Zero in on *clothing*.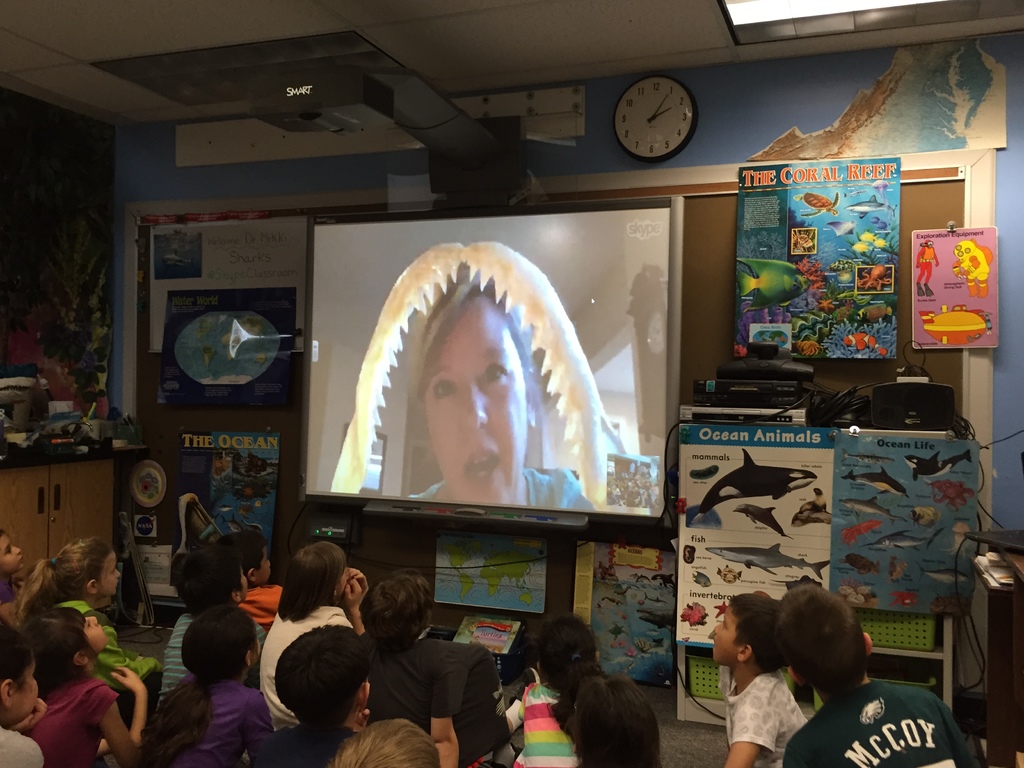
Zeroed in: <bbox>257, 589, 355, 723</bbox>.
